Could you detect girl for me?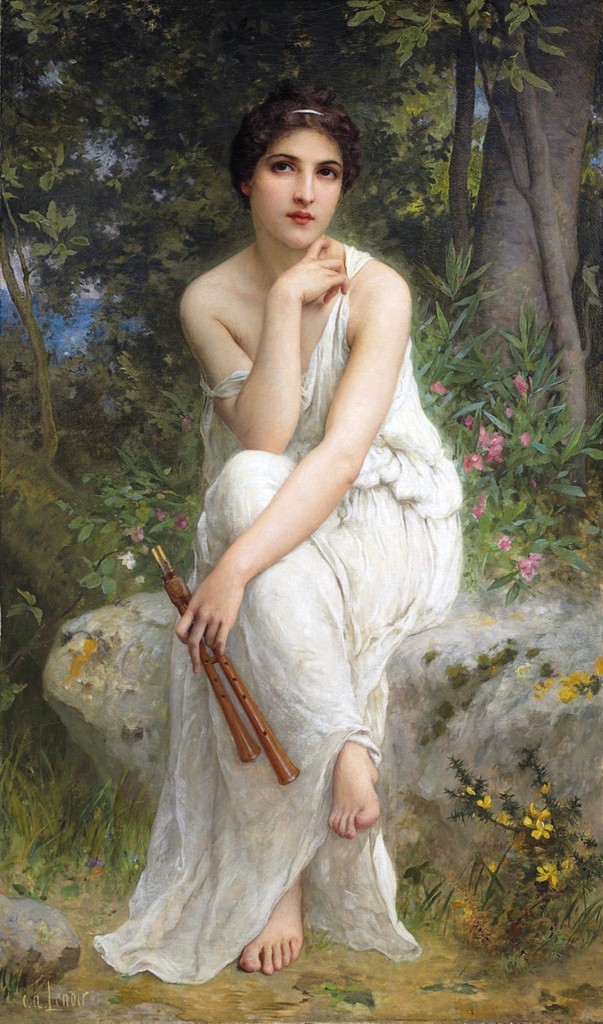
Detection result: left=88, top=94, right=468, bottom=979.
